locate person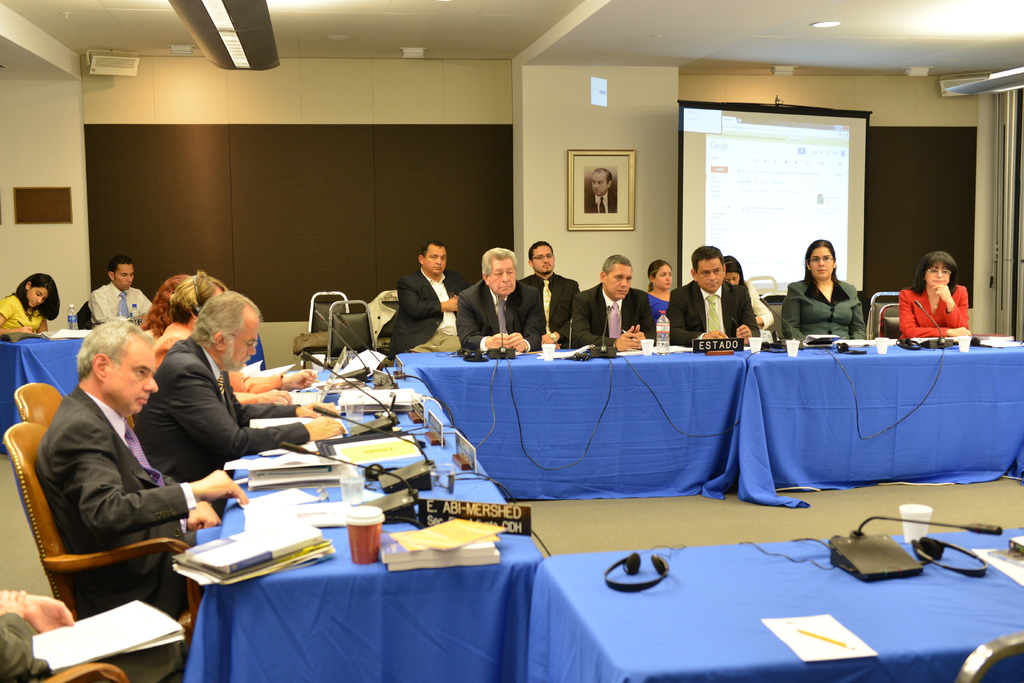
389, 239, 465, 353
